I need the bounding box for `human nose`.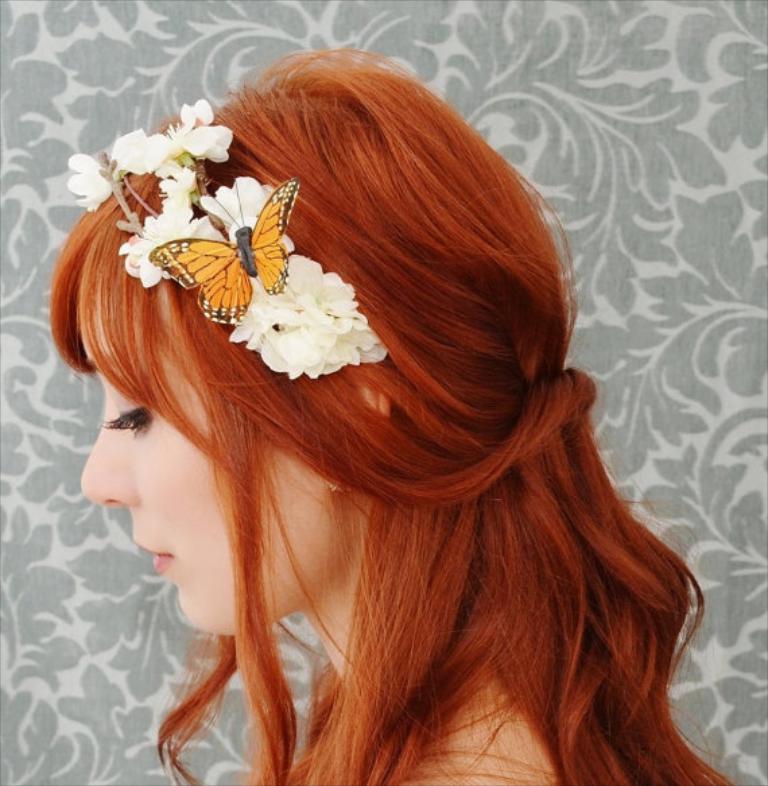
Here it is: bbox(78, 398, 136, 508).
